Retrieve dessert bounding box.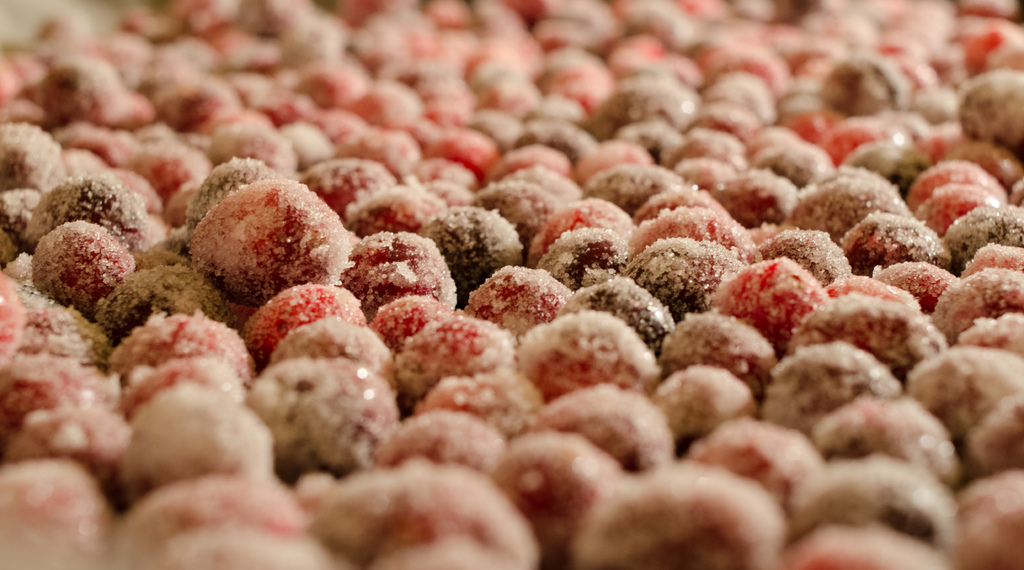
Bounding box: l=44, t=180, r=124, b=243.
